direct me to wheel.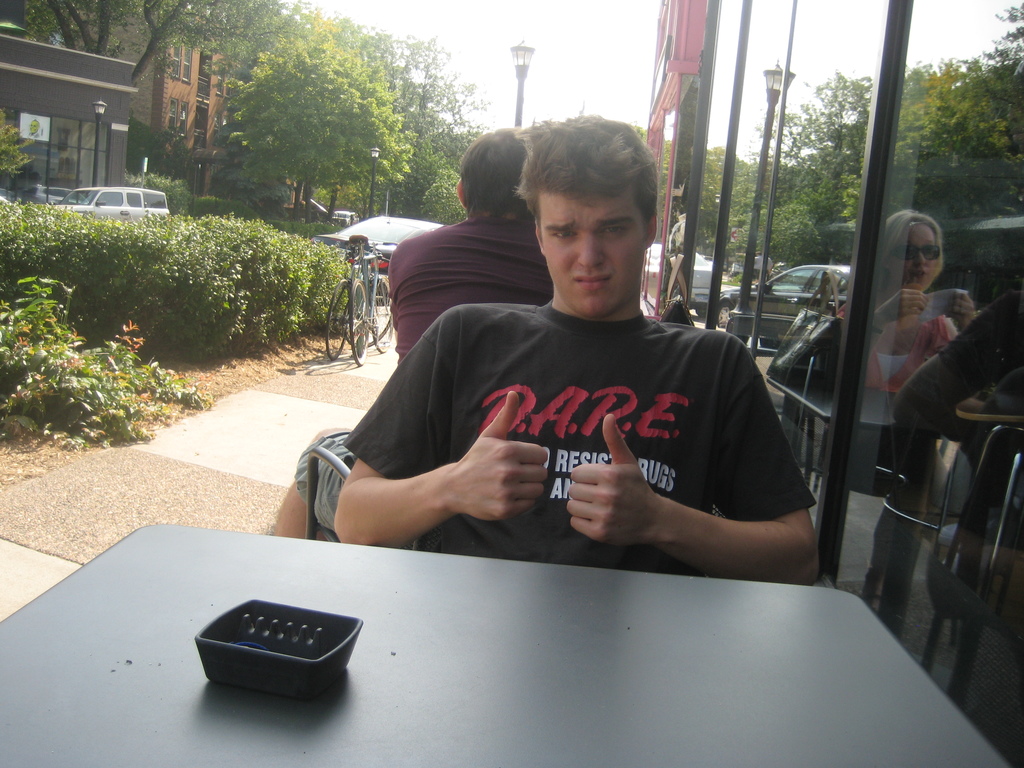
Direction: Rect(714, 300, 735, 332).
